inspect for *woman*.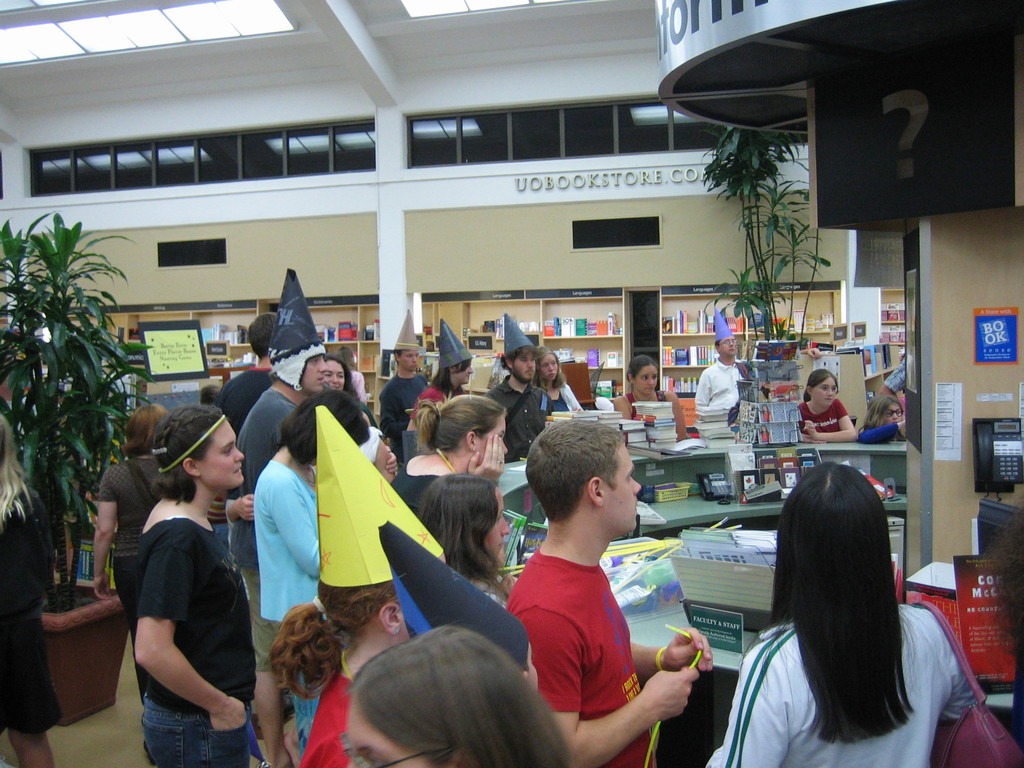
Inspection: box=[612, 356, 684, 436].
